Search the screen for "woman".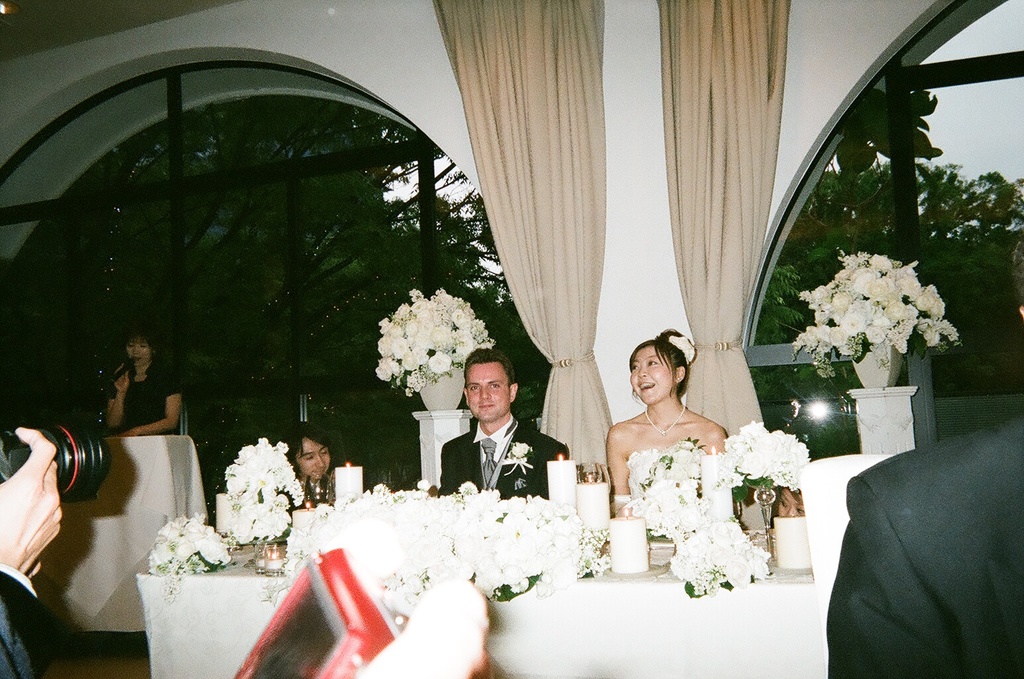
Found at 602,329,727,523.
